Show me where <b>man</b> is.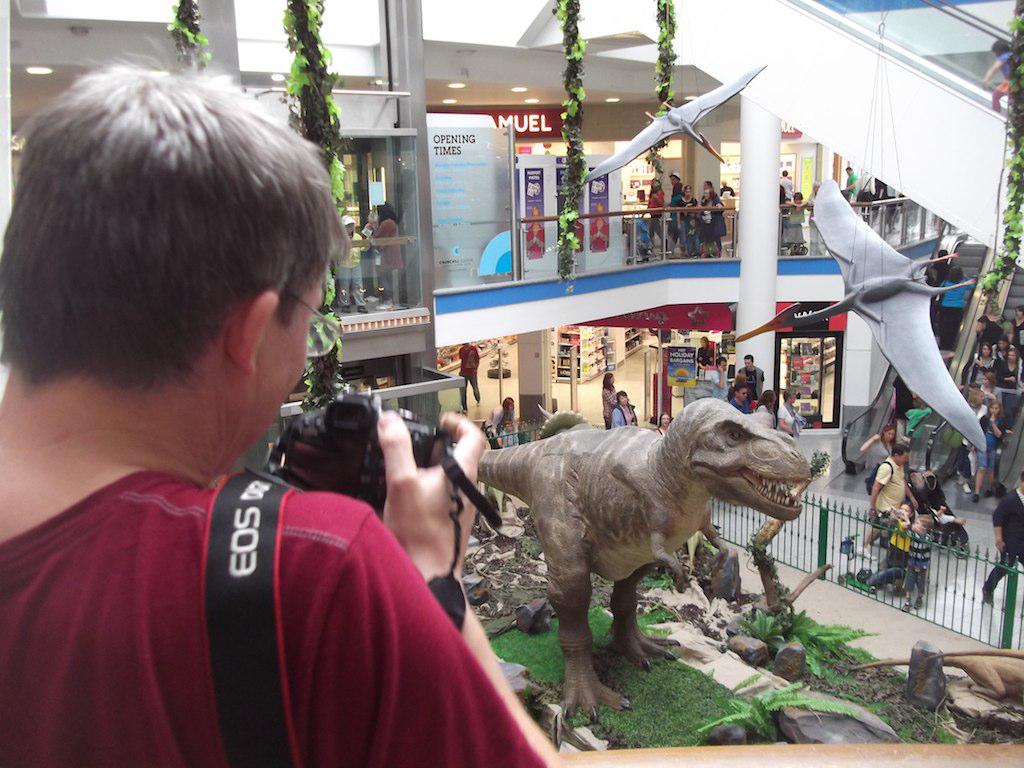
<b>man</b> is at crop(975, 311, 1003, 344).
